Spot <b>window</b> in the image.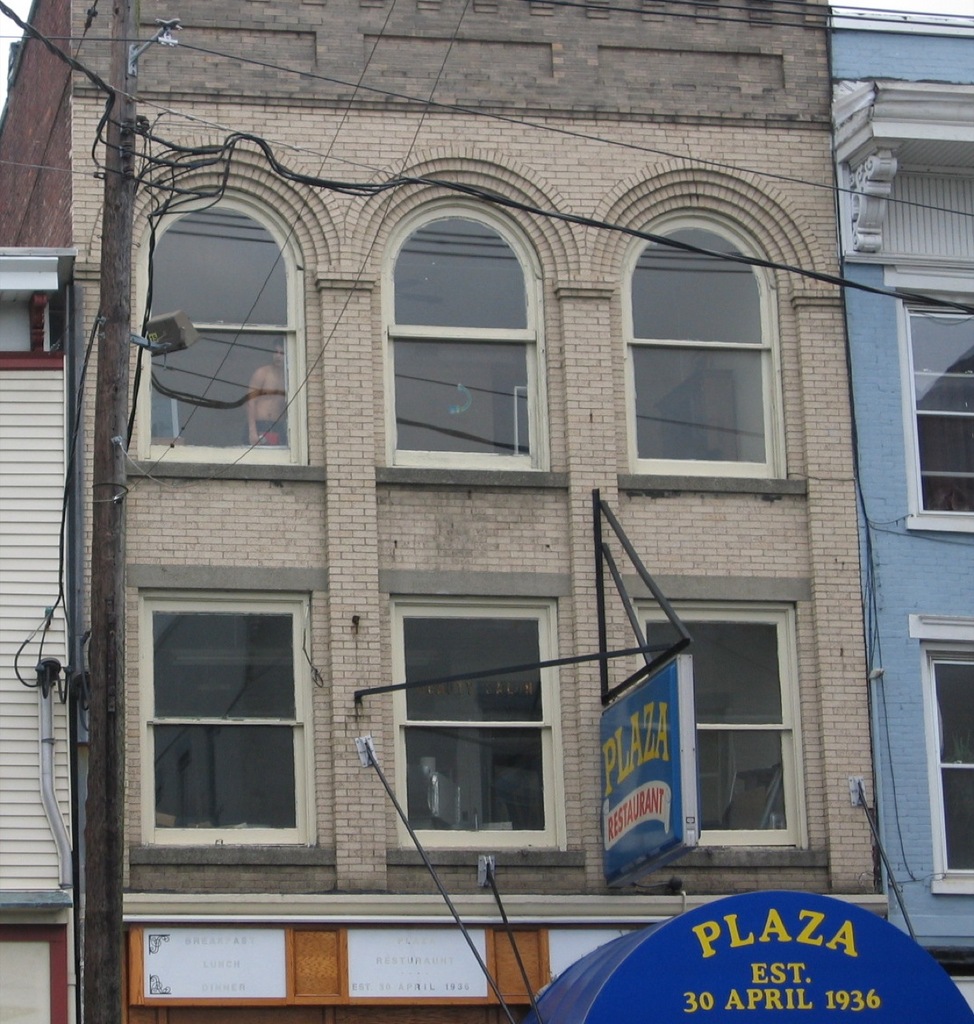
<b>window</b> found at l=619, t=577, r=828, b=864.
